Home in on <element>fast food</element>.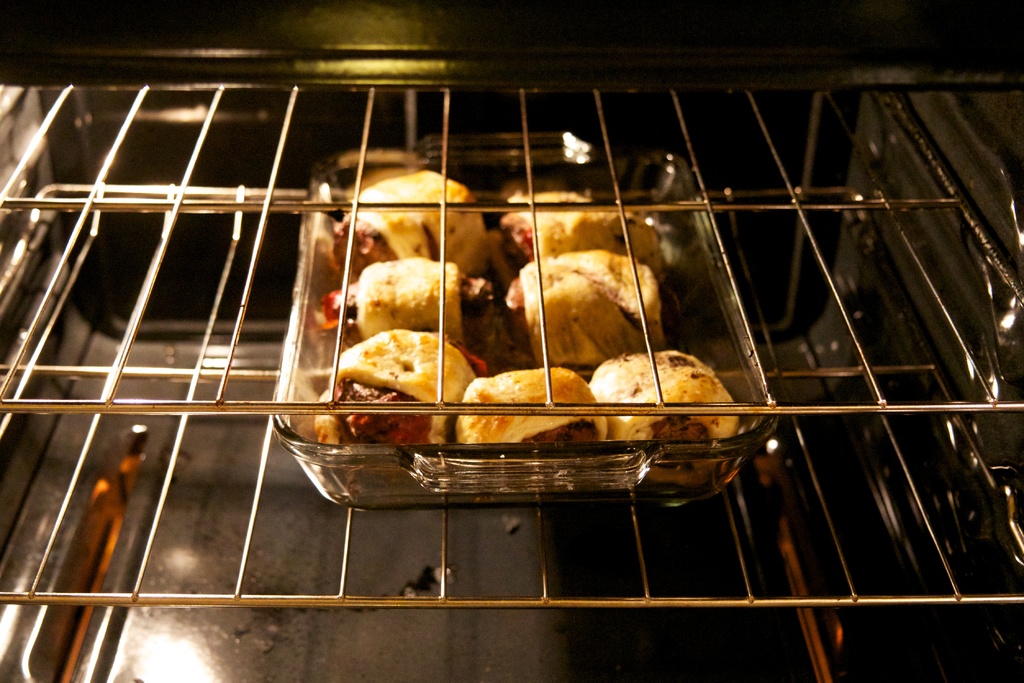
Homed in at crop(308, 327, 472, 481).
